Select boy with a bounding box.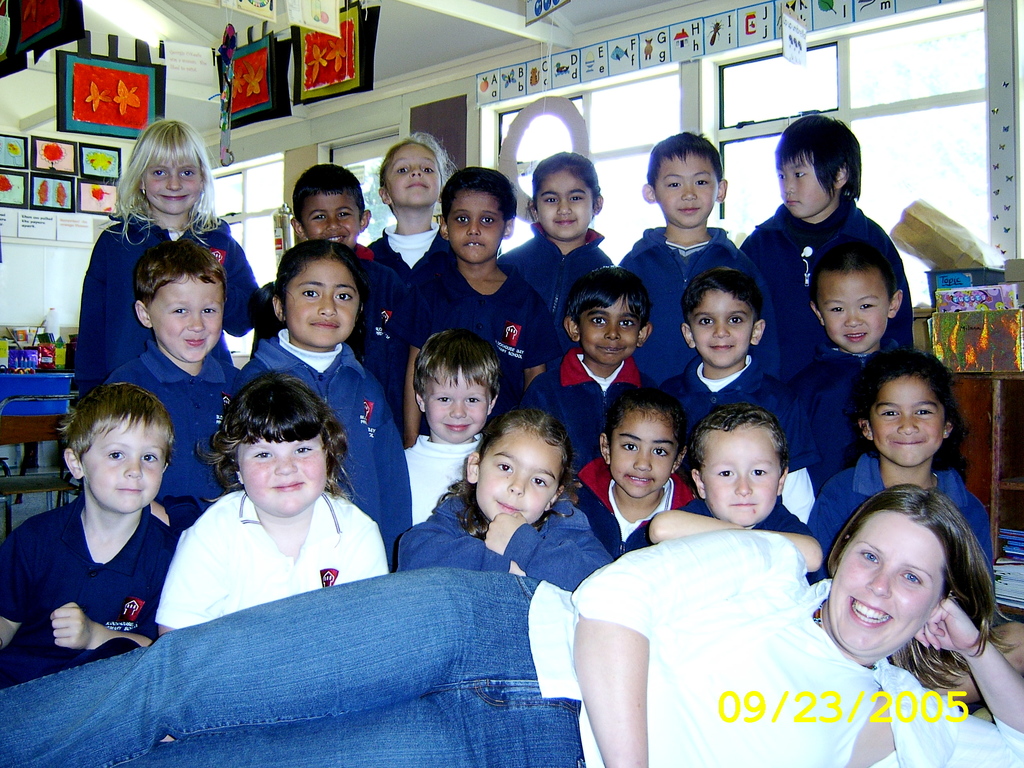
{"x1": 399, "y1": 325, "x2": 502, "y2": 537}.
